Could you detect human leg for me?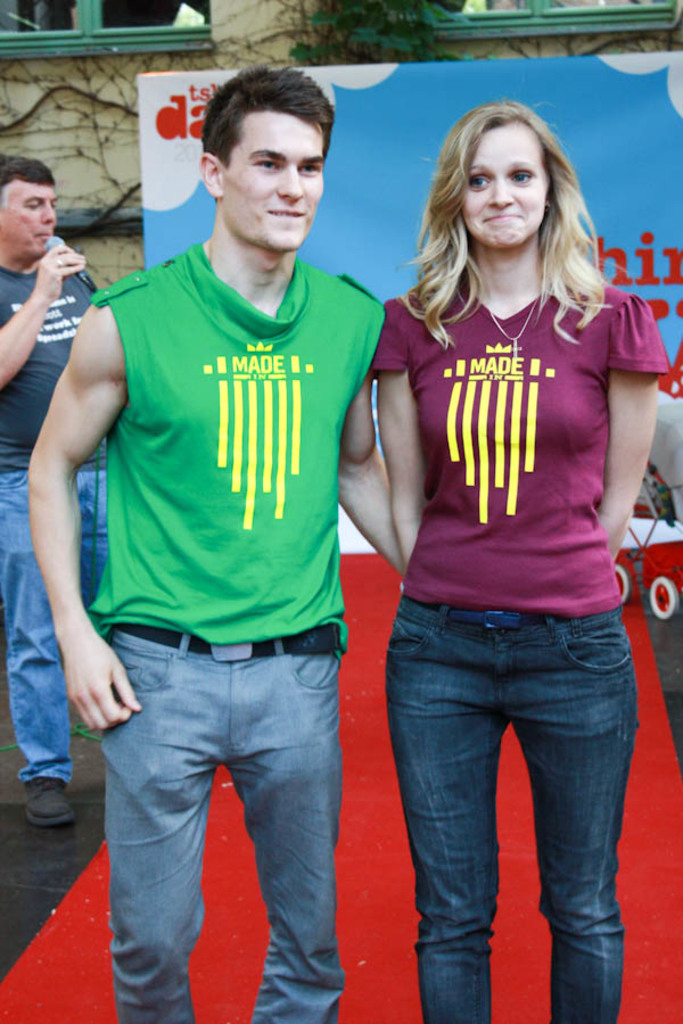
Detection result: x1=381, y1=588, x2=507, y2=1023.
